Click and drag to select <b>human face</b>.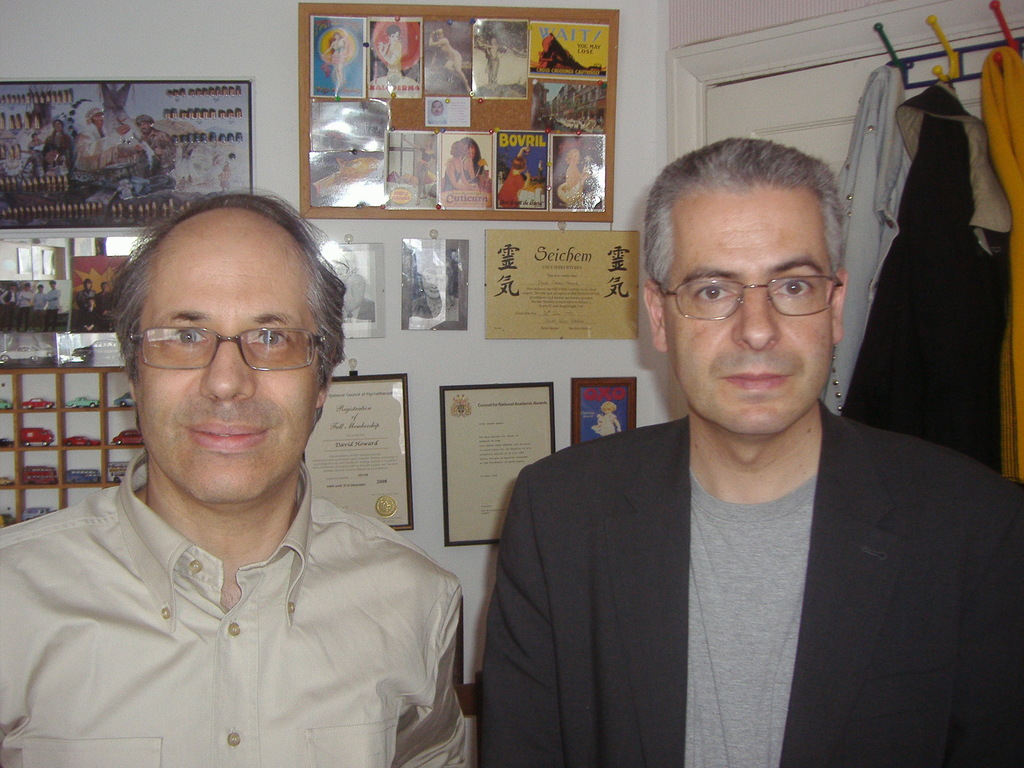
Selection: detection(133, 225, 321, 499).
